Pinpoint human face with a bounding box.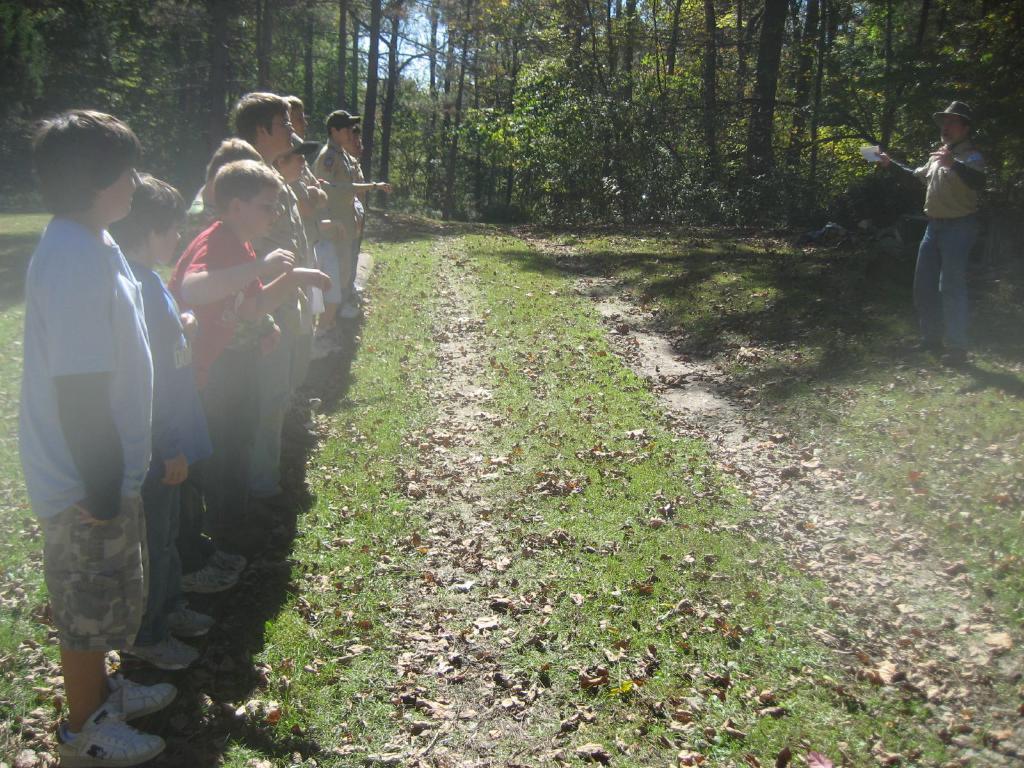
rect(154, 223, 182, 267).
